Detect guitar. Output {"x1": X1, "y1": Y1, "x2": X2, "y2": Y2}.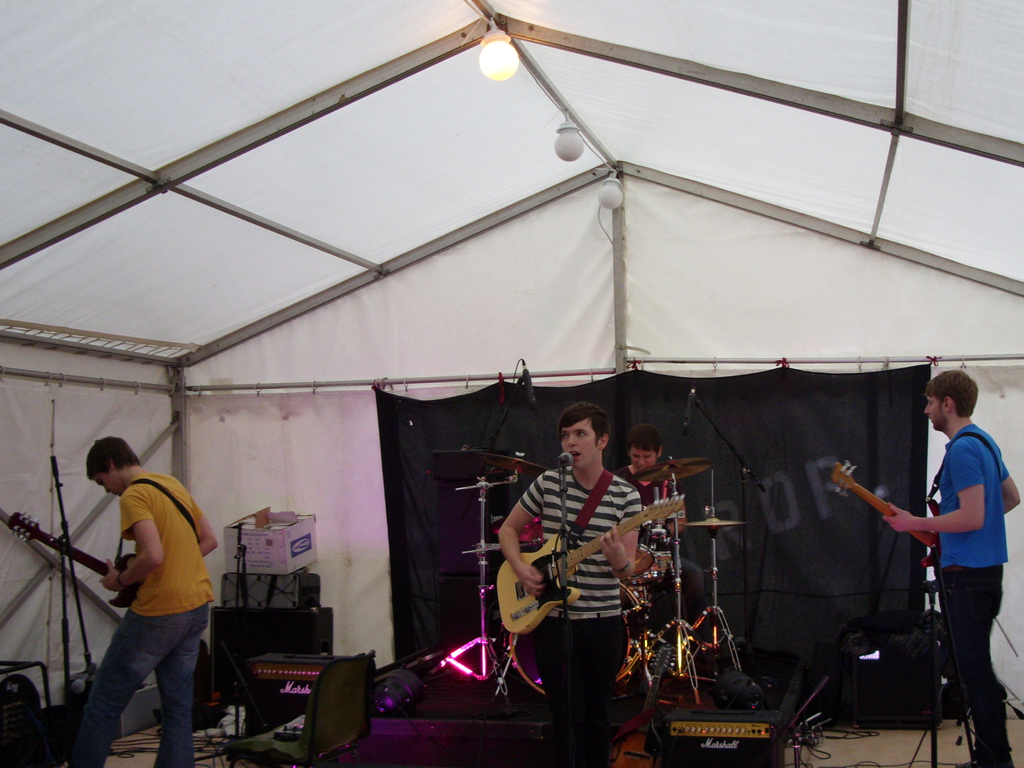
{"x1": 828, "y1": 458, "x2": 939, "y2": 570}.
